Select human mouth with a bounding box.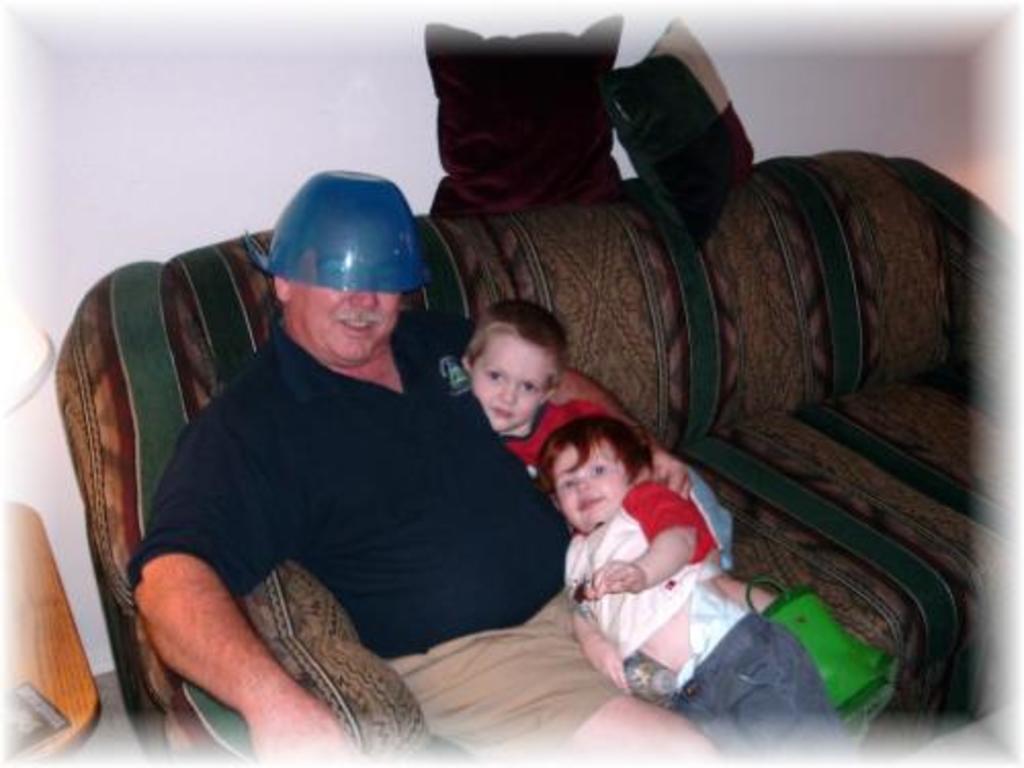
[582,498,606,514].
